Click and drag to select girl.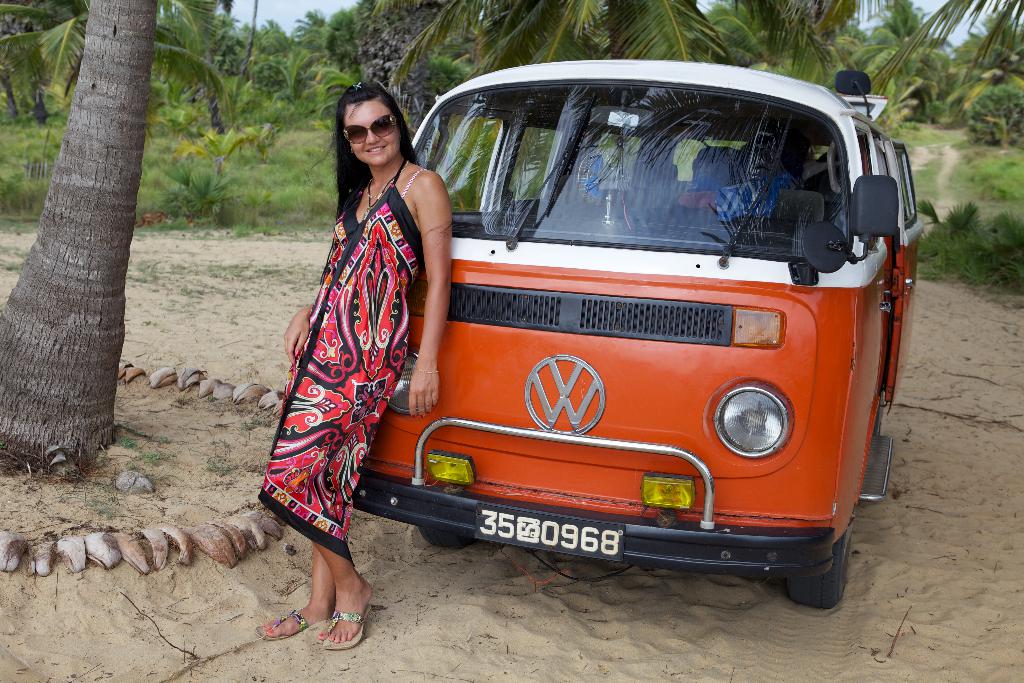
Selection: rect(257, 83, 453, 653).
